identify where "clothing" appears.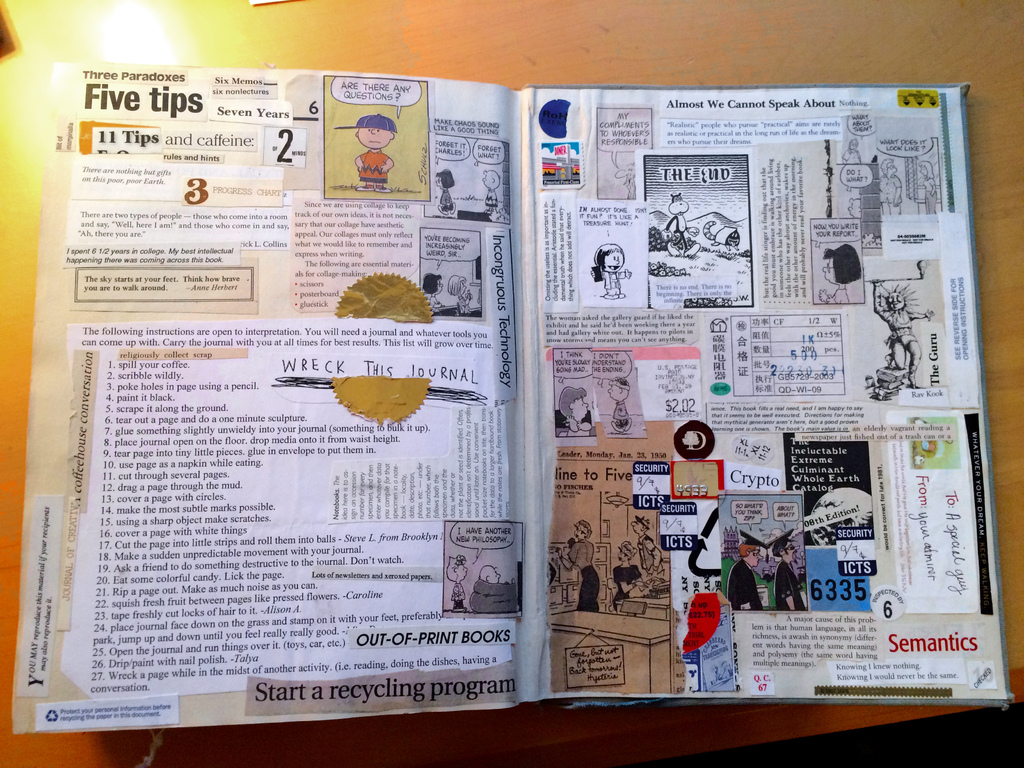
Appears at 636,536,664,576.
